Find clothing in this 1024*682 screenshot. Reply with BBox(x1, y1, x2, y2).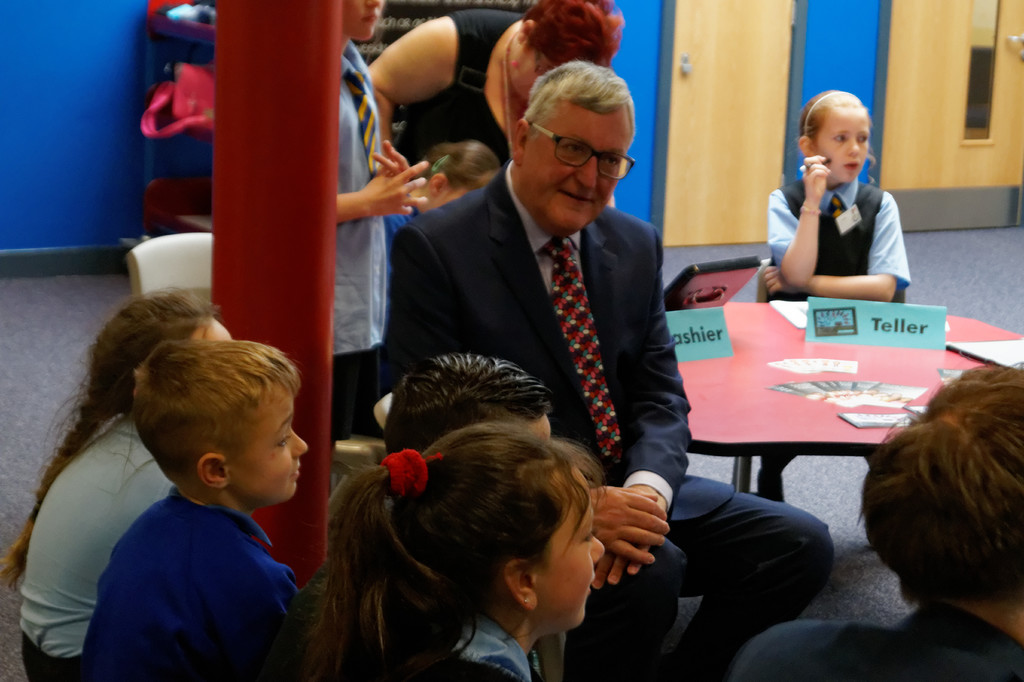
BBox(20, 410, 175, 681).
